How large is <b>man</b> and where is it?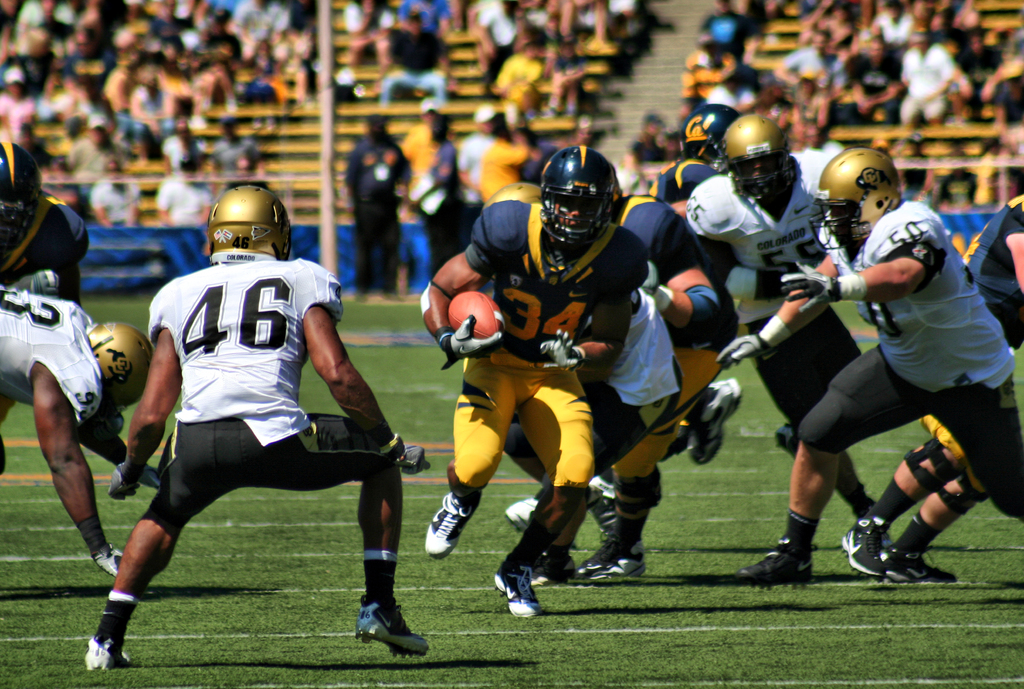
Bounding box: pyautogui.locateOnScreen(84, 185, 430, 671).
